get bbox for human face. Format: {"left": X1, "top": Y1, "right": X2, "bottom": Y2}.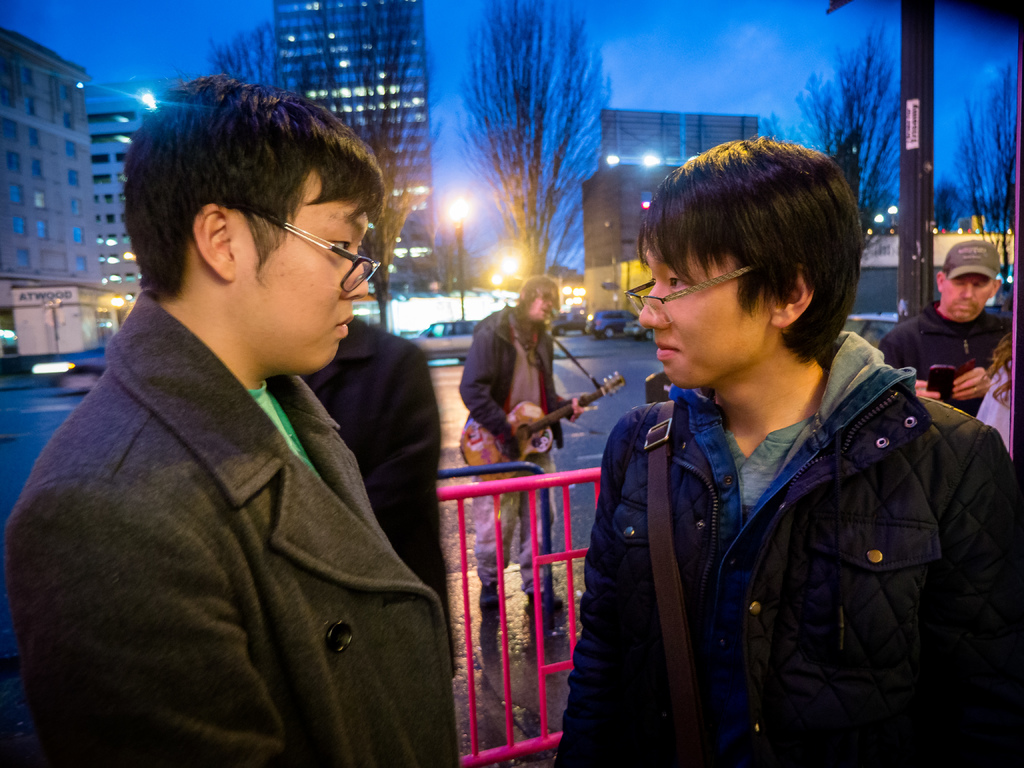
{"left": 531, "top": 285, "right": 554, "bottom": 321}.
